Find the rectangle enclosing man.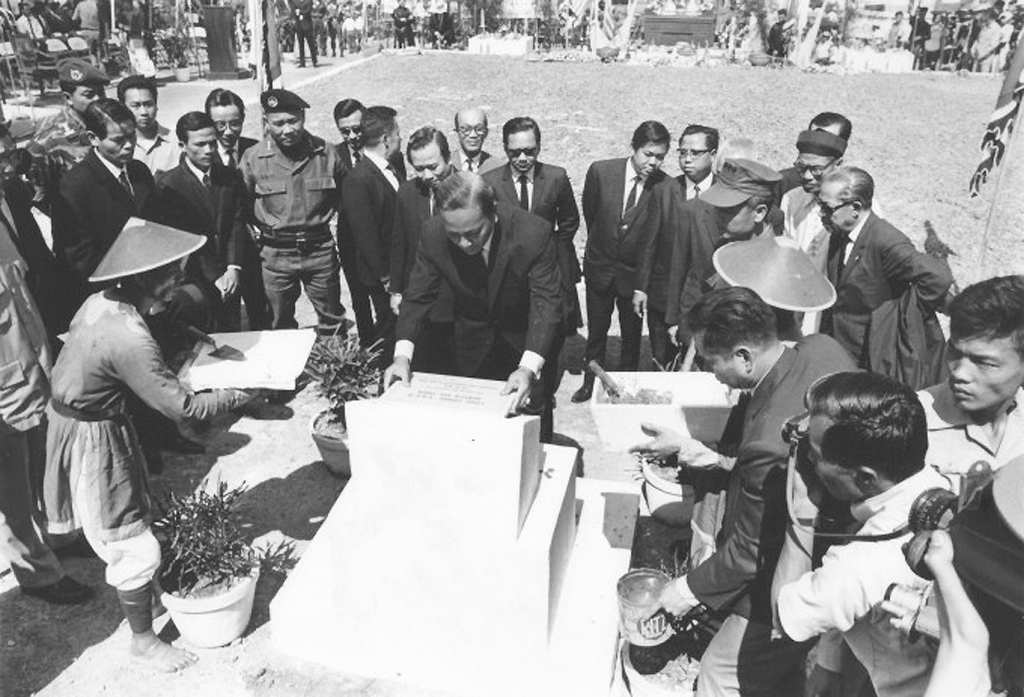
<box>773,353,958,696</box>.
